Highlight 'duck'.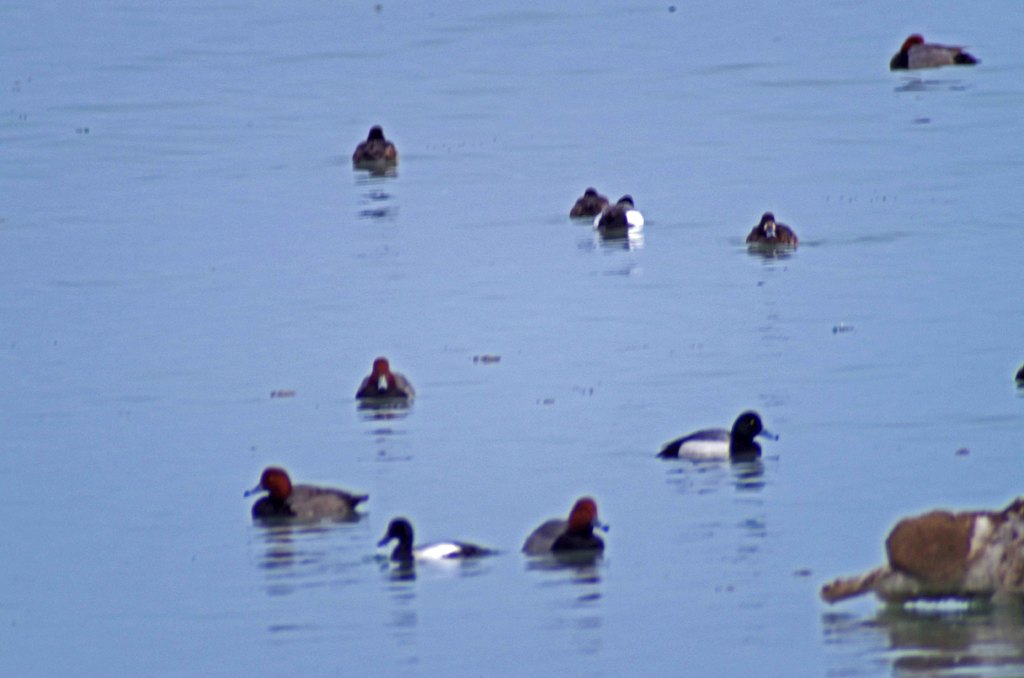
Highlighted region: crop(522, 496, 611, 554).
